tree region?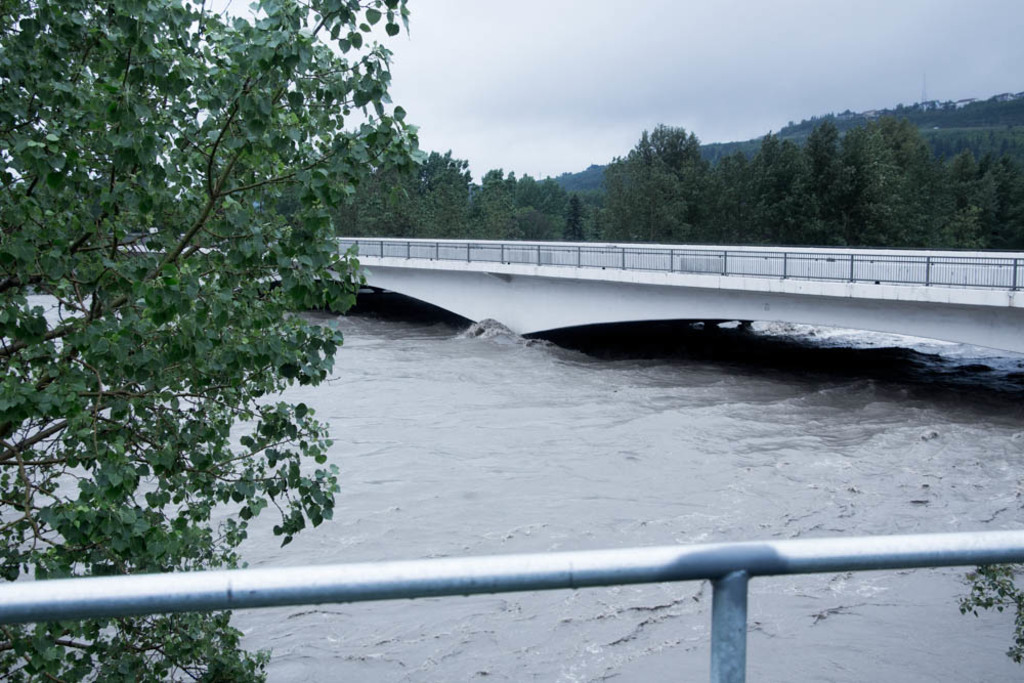
bbox=(7, 0, 431, 616)
